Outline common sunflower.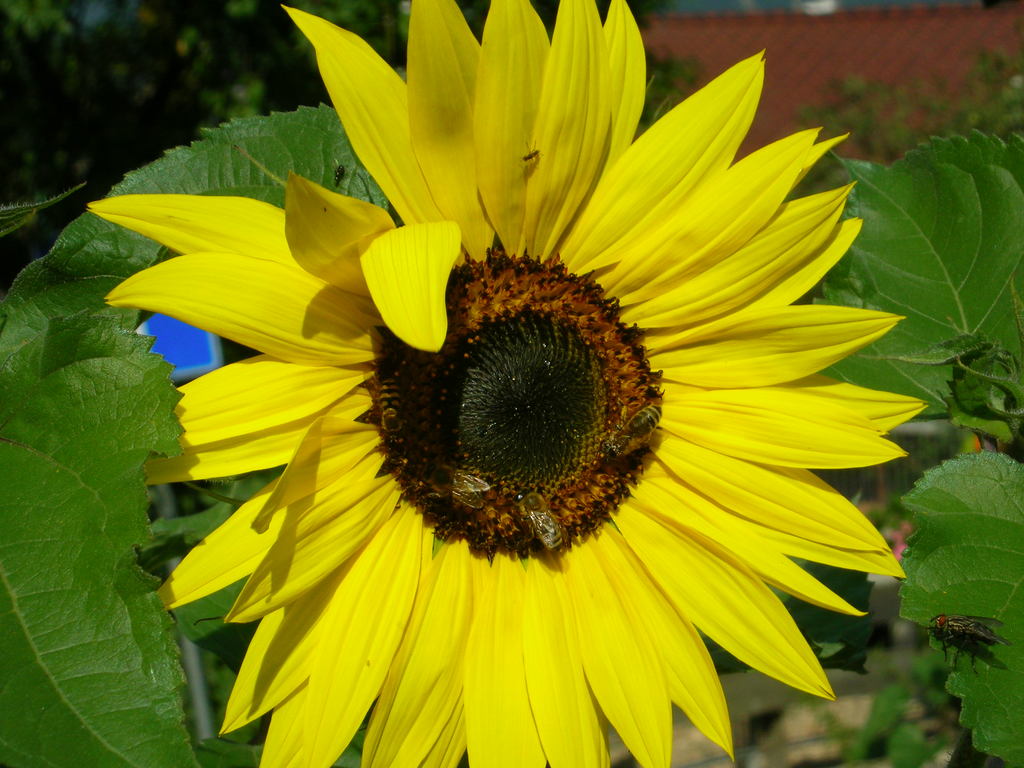
Outline: Rect(85, 0, 931, 767).
